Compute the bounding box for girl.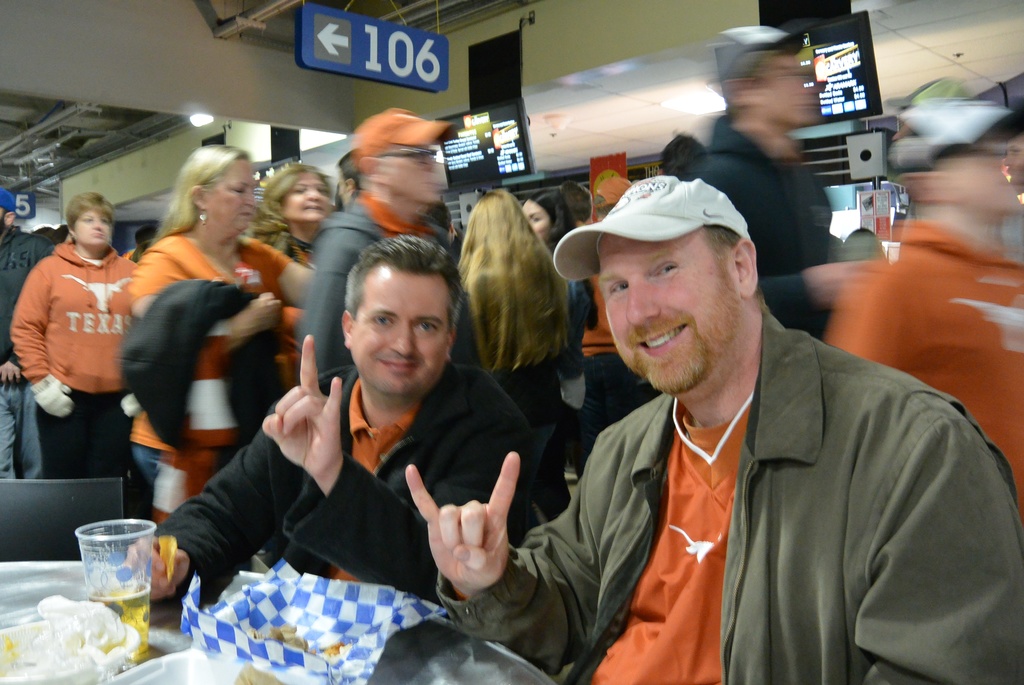
456, 184, 576, 533.
